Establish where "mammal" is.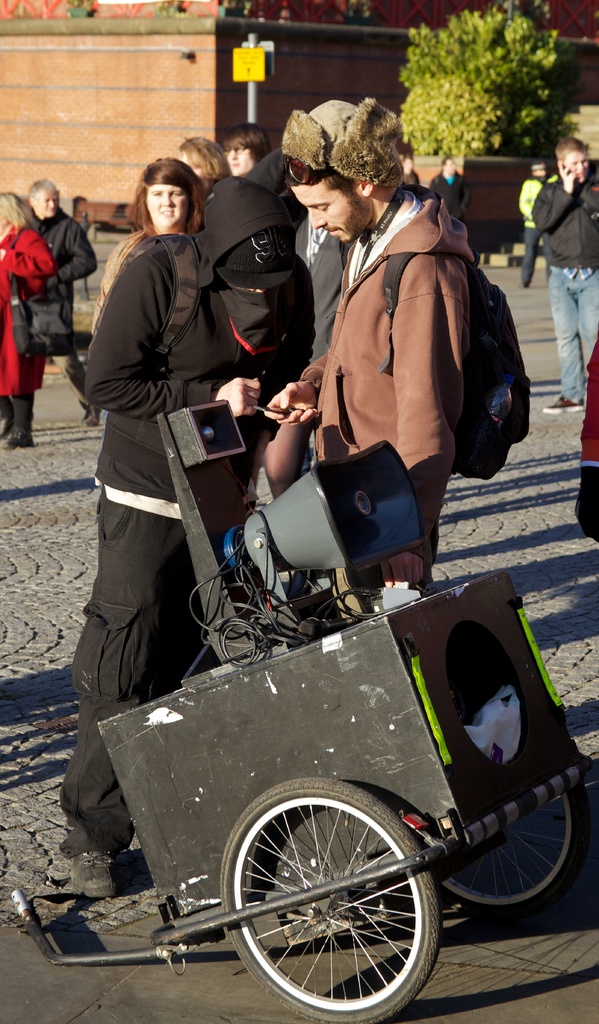
Established at <region>221, 122, 264, 183</region>.
